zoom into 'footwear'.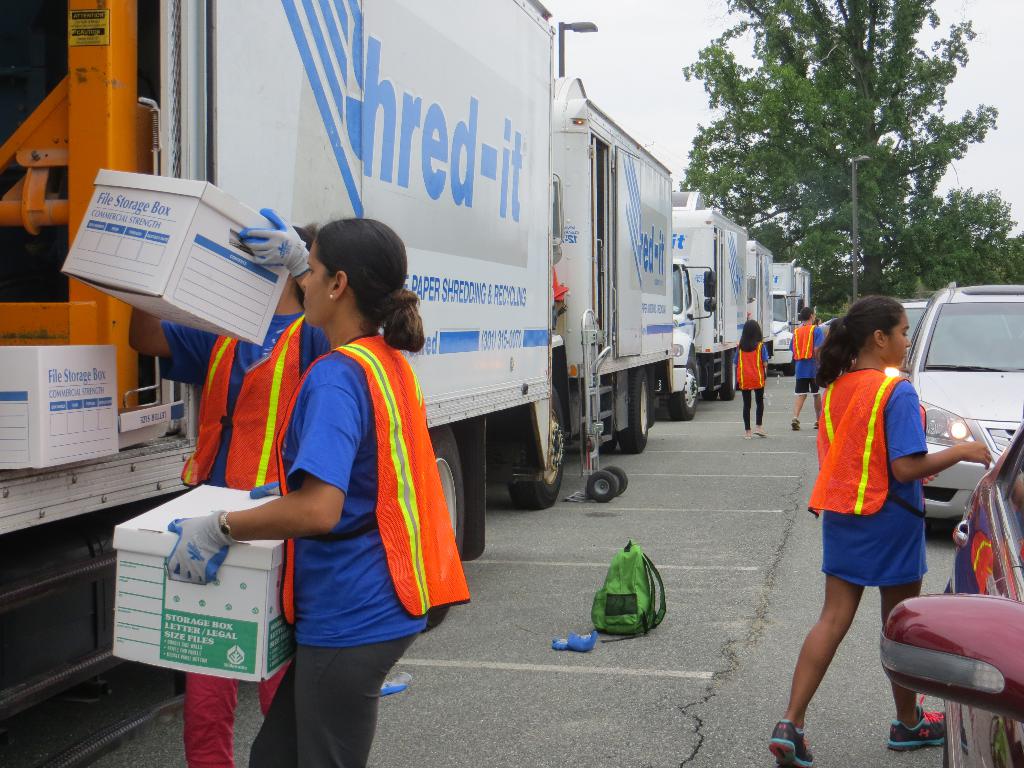
Zoom target: 746/432/753/440.
